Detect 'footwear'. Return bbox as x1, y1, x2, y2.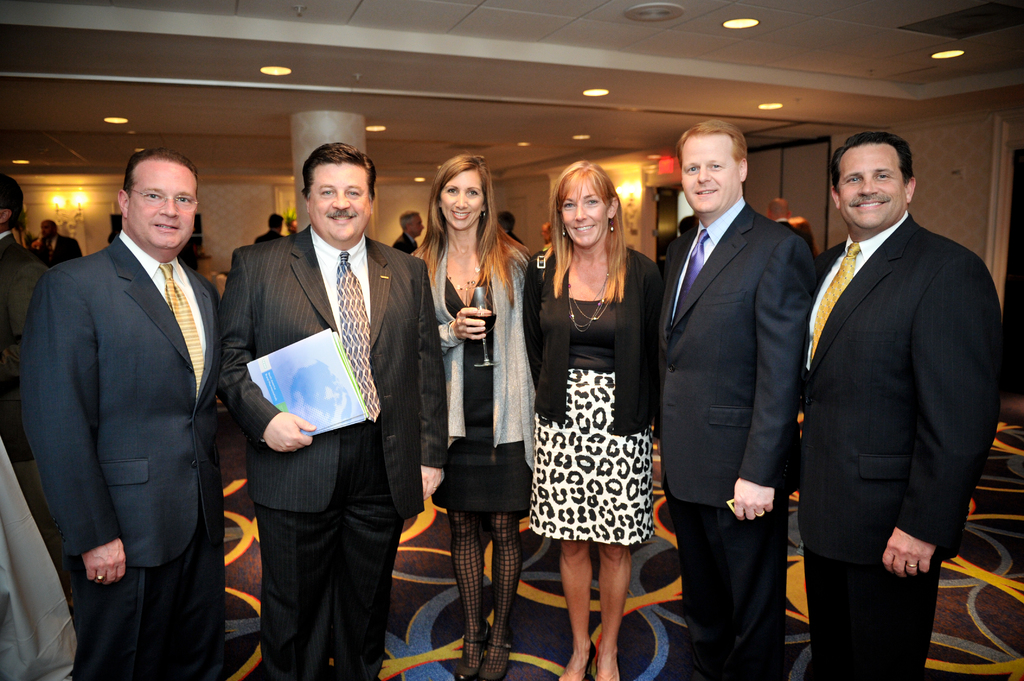
456, 630, 490, 680.
